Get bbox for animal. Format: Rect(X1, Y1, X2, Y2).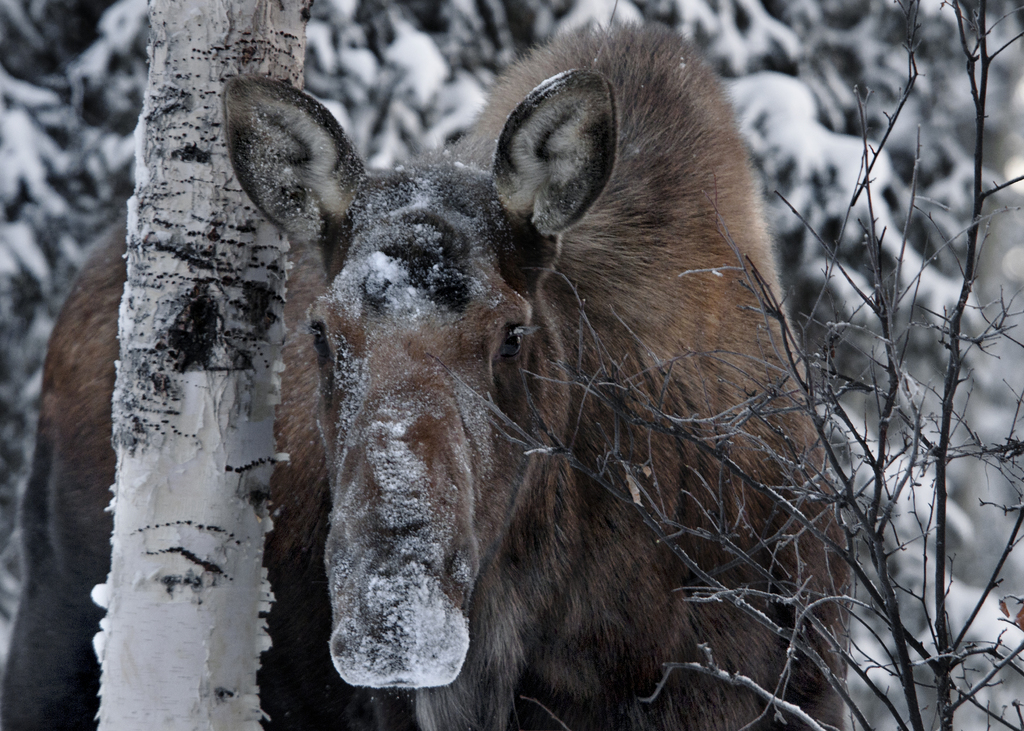
Rect(1, 6, 855, 730).
